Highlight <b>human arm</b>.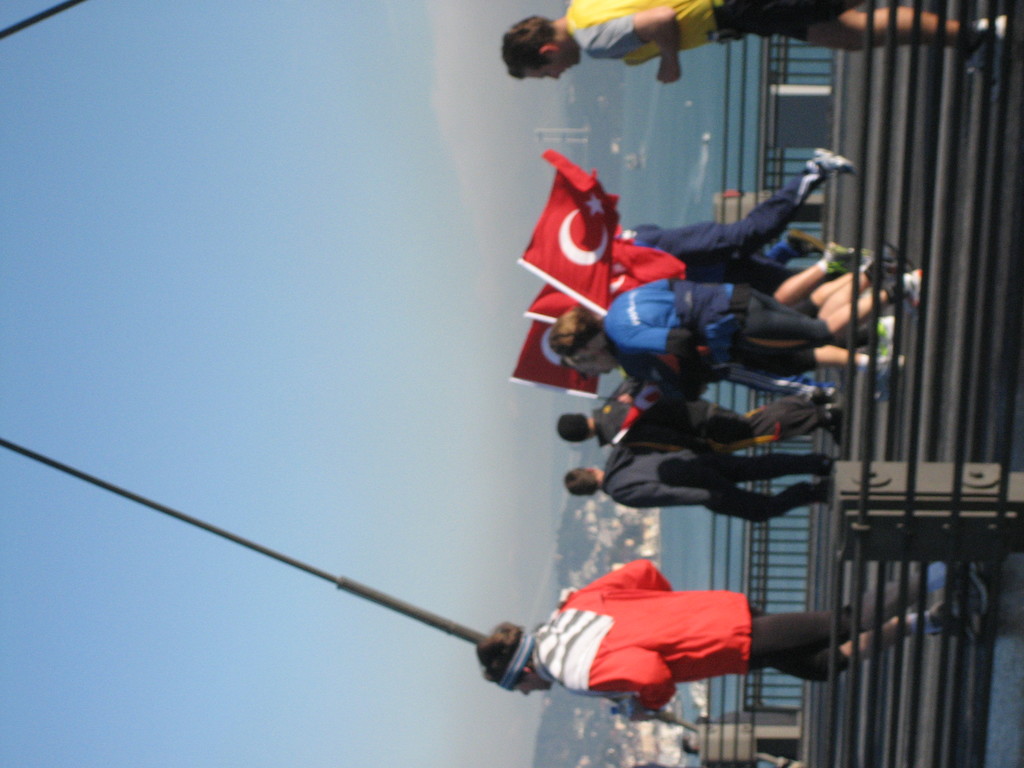
Highlighted region: 609, 424, 713, 456.
